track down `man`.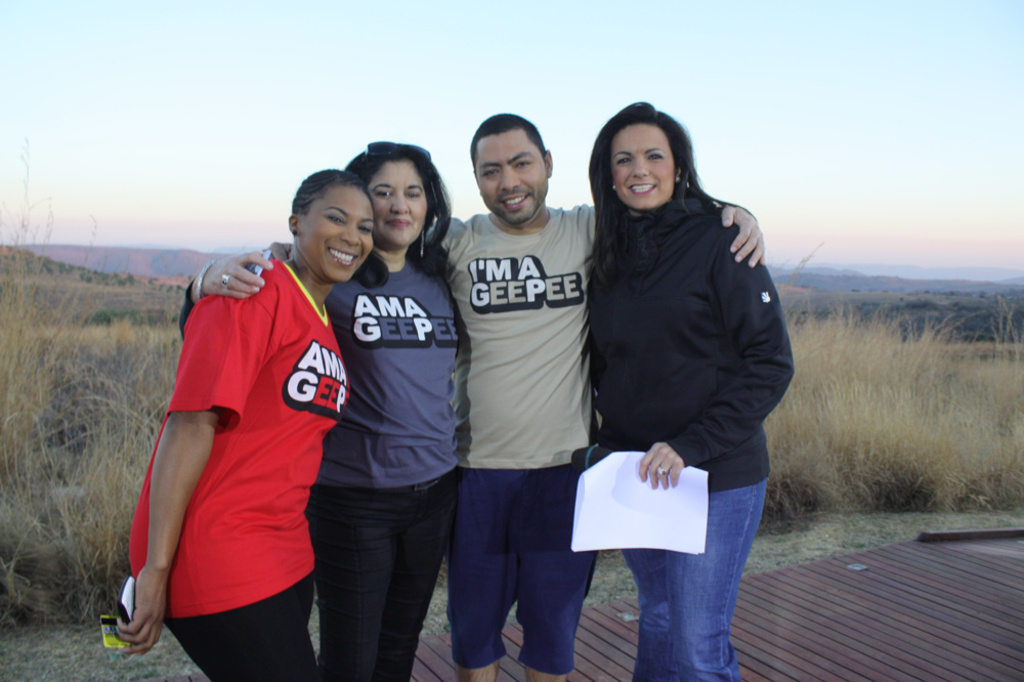
Tracked to l=421, t=114, r=769, b=678.
